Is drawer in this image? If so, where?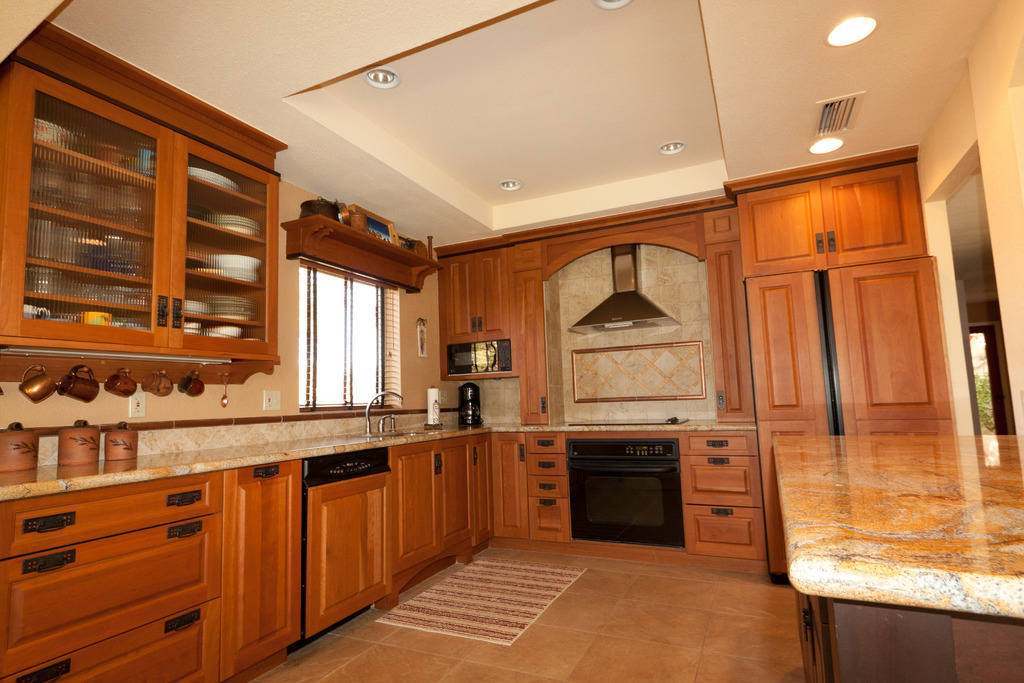
Yes, at l=683, t=503, r=765, b=559.
